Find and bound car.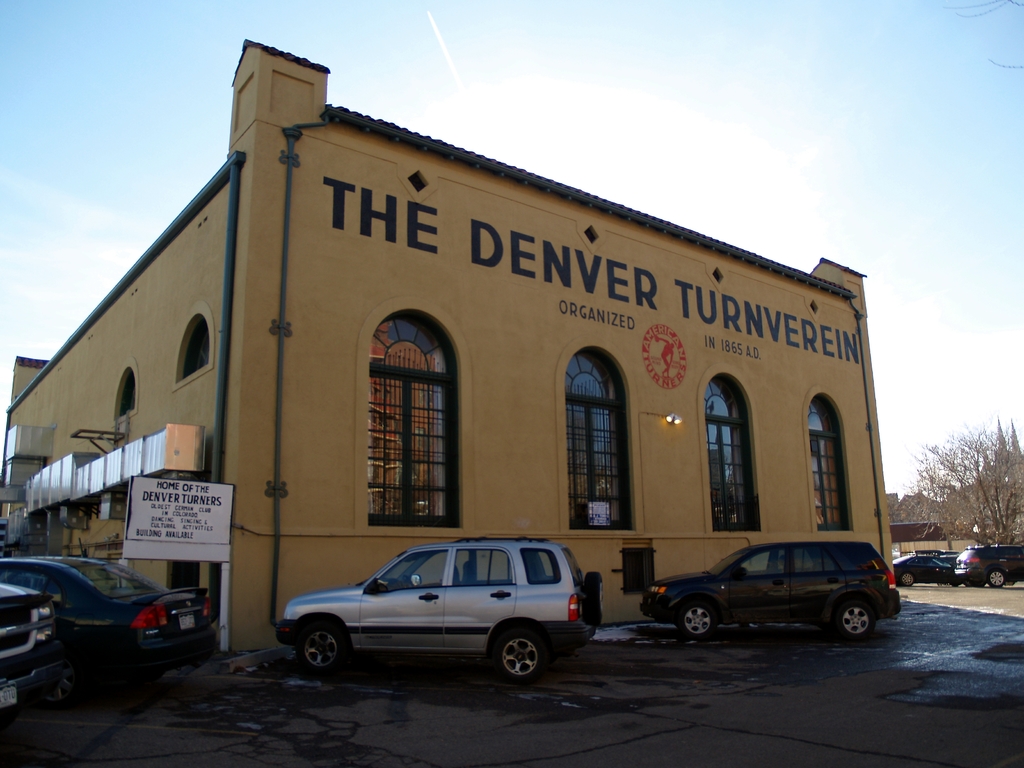
Bound: (x1=287, y1=536, x2=605, y2=682).
